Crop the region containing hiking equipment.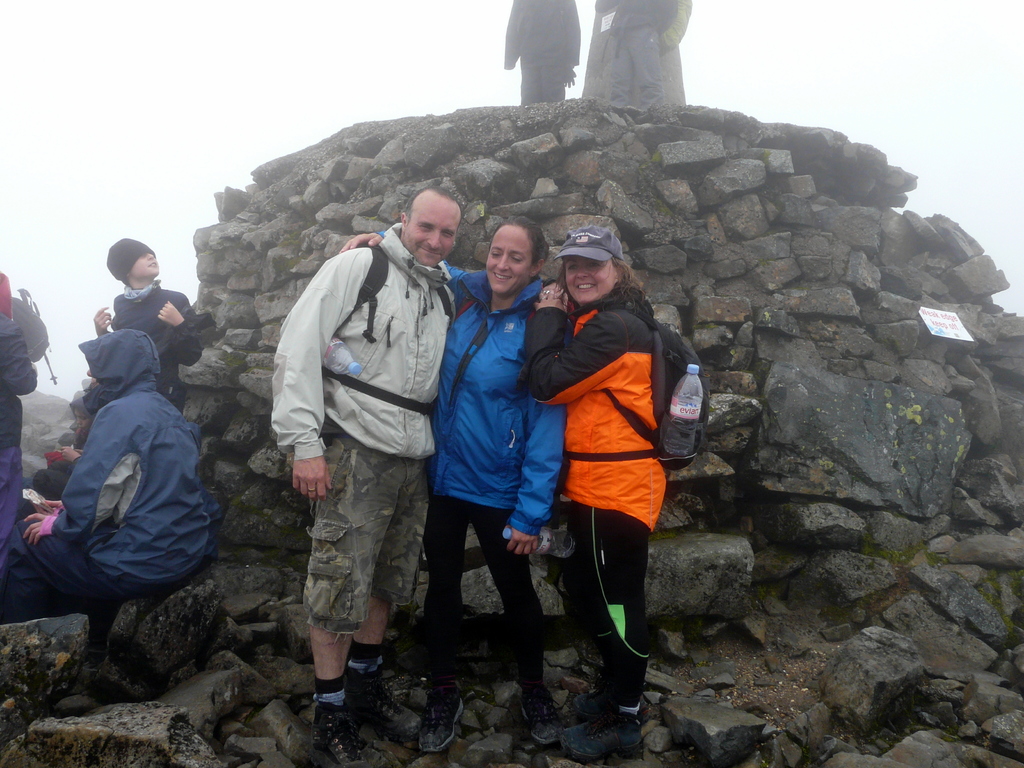
Crop region: box=[561, 298, 705, 465].
